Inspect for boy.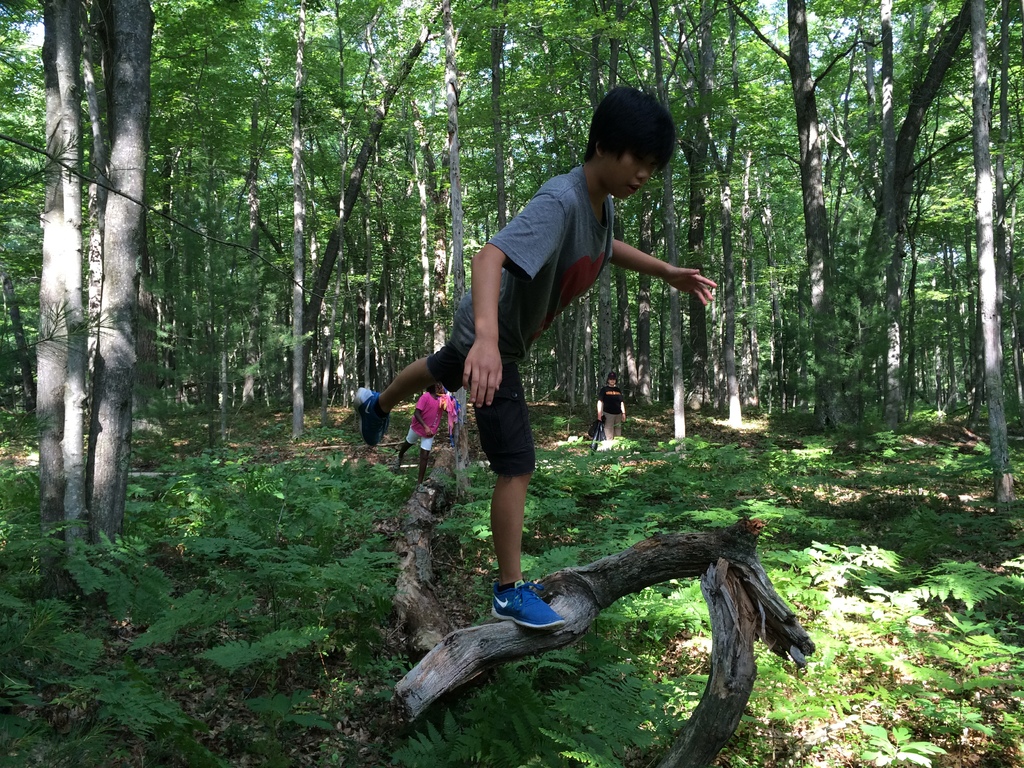
Inspection: <region>361, 109, 717, 663</region>.
